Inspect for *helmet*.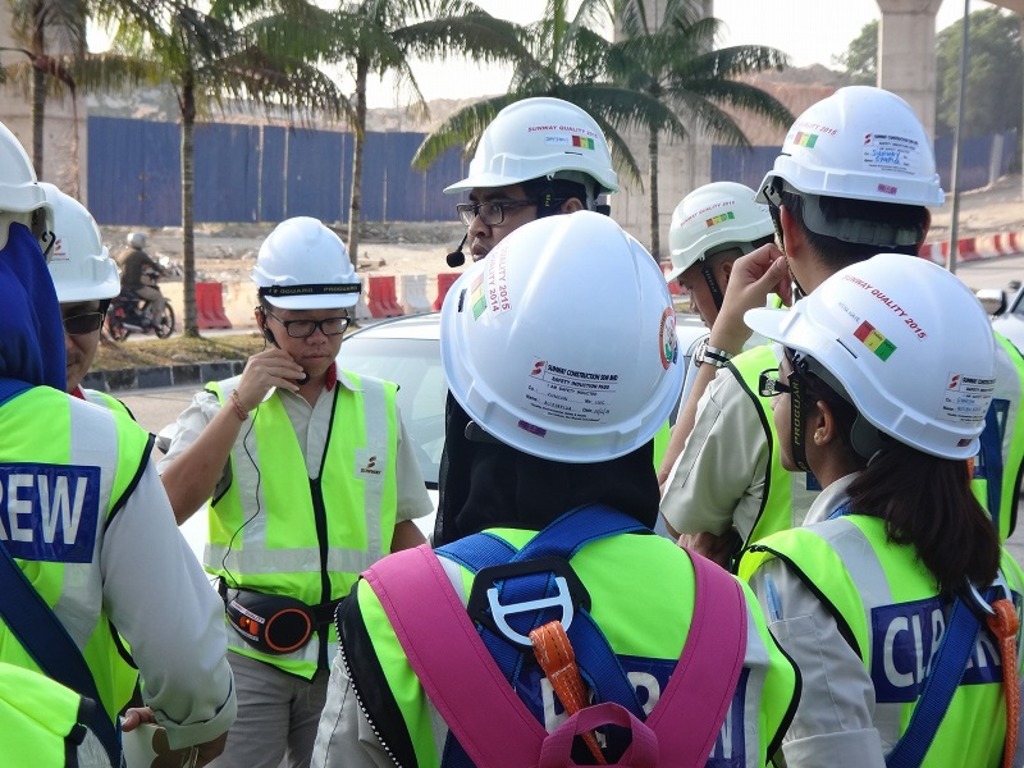
Inspection: Rect(123, 230, 150, 247).
